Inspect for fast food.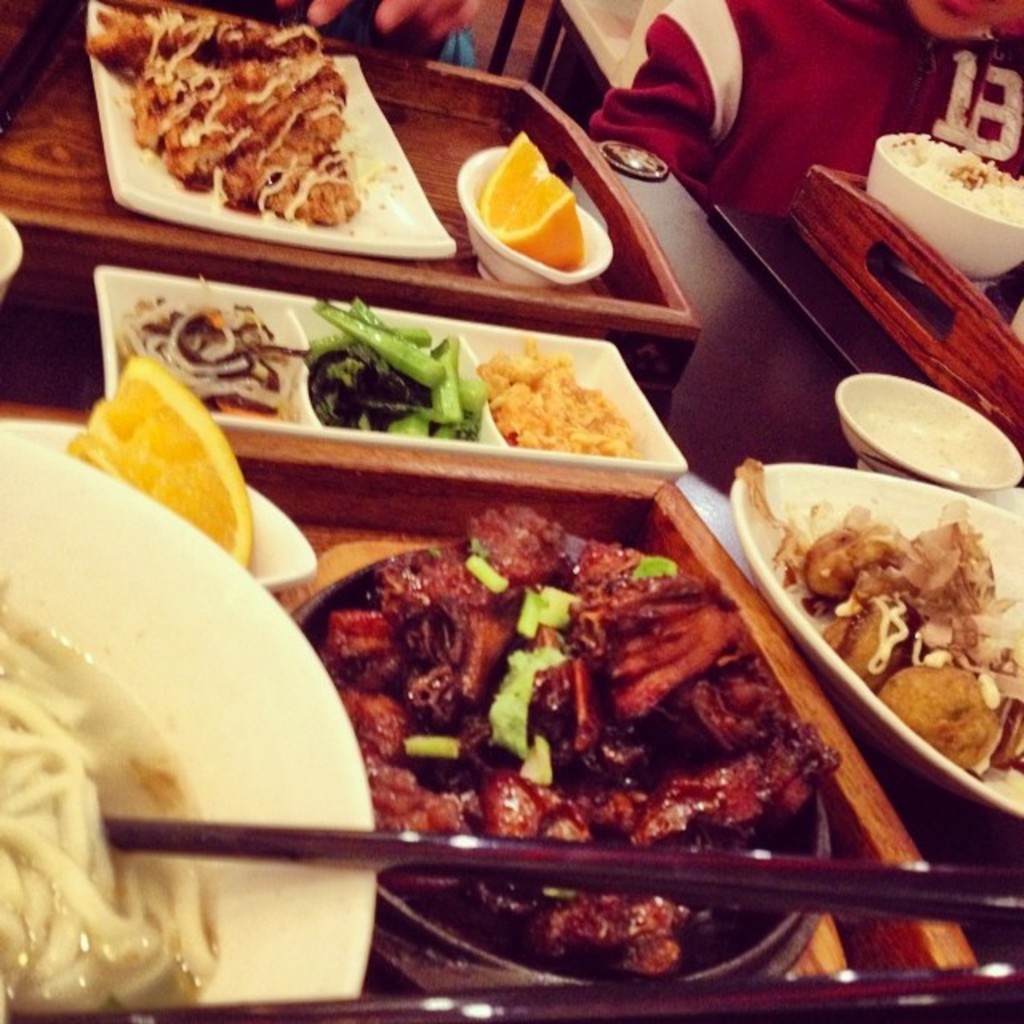
Inspection: [80,21,379,229].
